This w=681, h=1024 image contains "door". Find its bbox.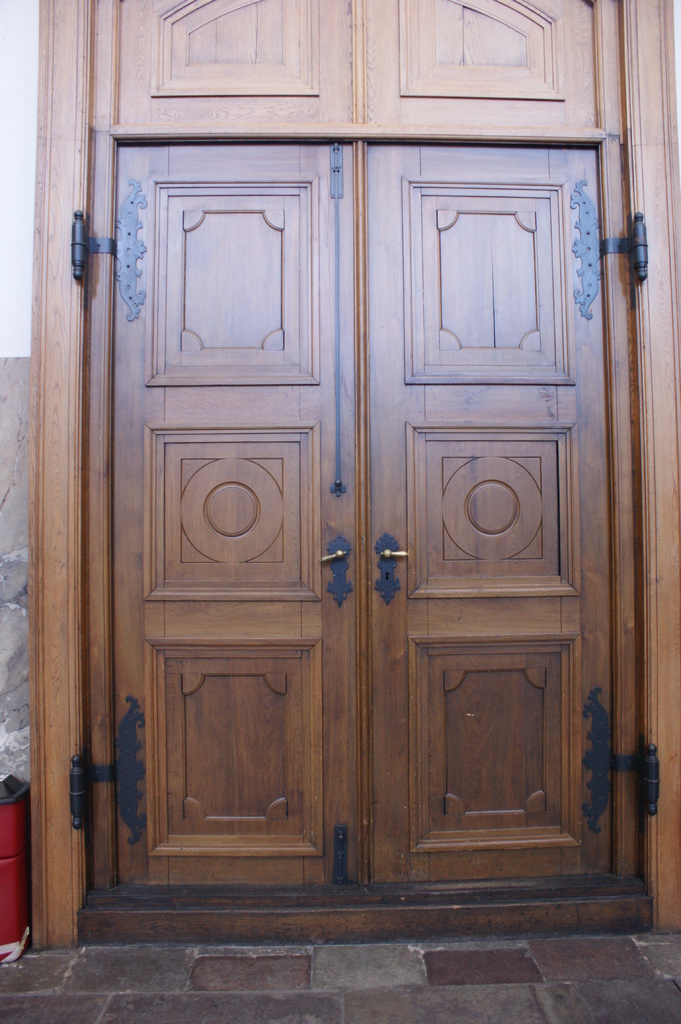
box(117, 0, 364, 125).
